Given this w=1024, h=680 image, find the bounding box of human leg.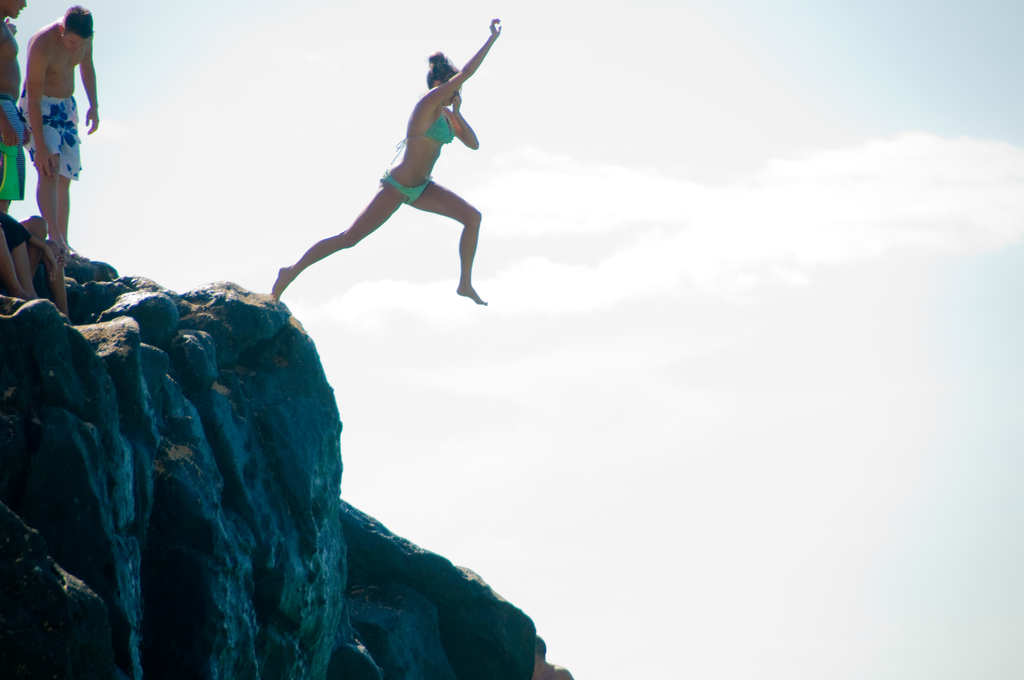
rect(0, 220, 24, 299).
